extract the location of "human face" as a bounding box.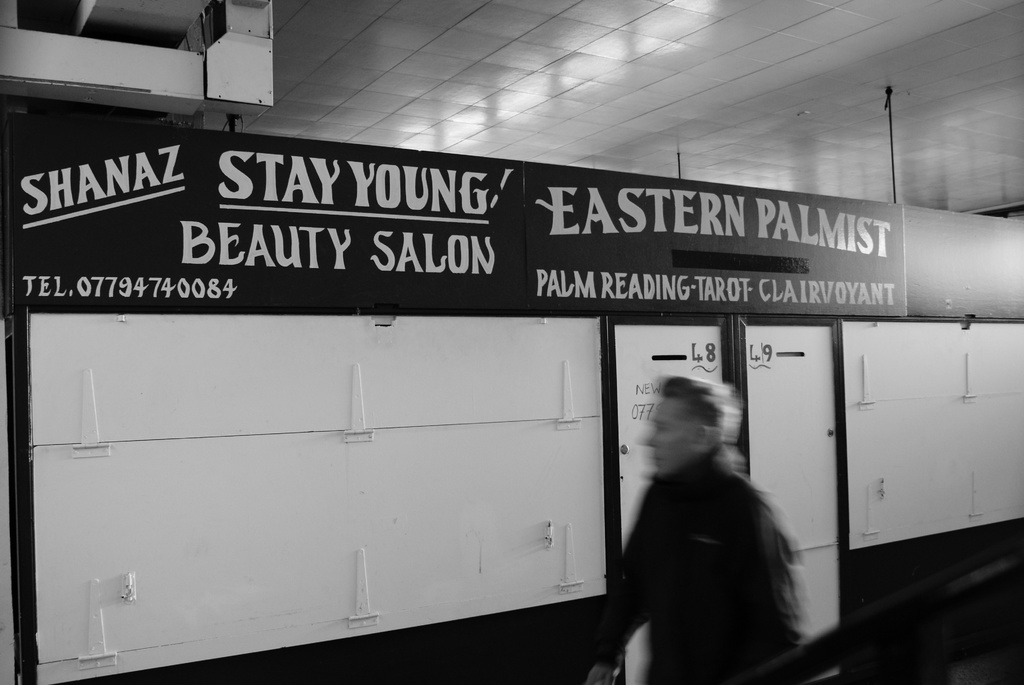
box=[641, 400, 691, 477].
